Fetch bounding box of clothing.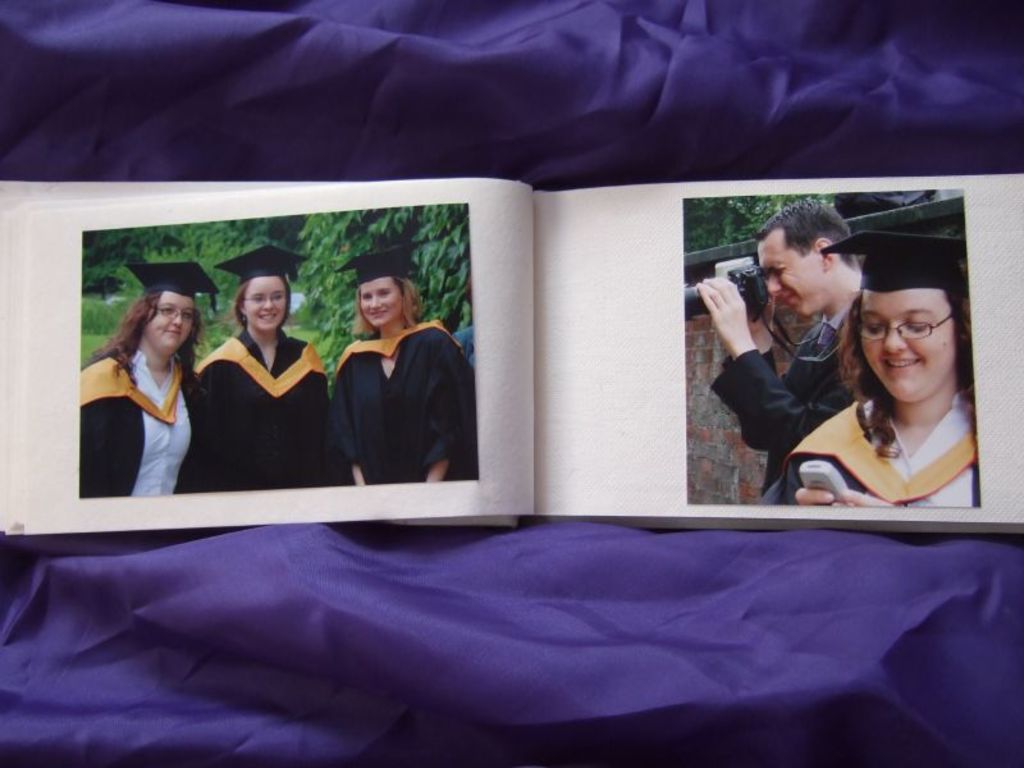
Bbox: detection(332, 321, 475, 481).
